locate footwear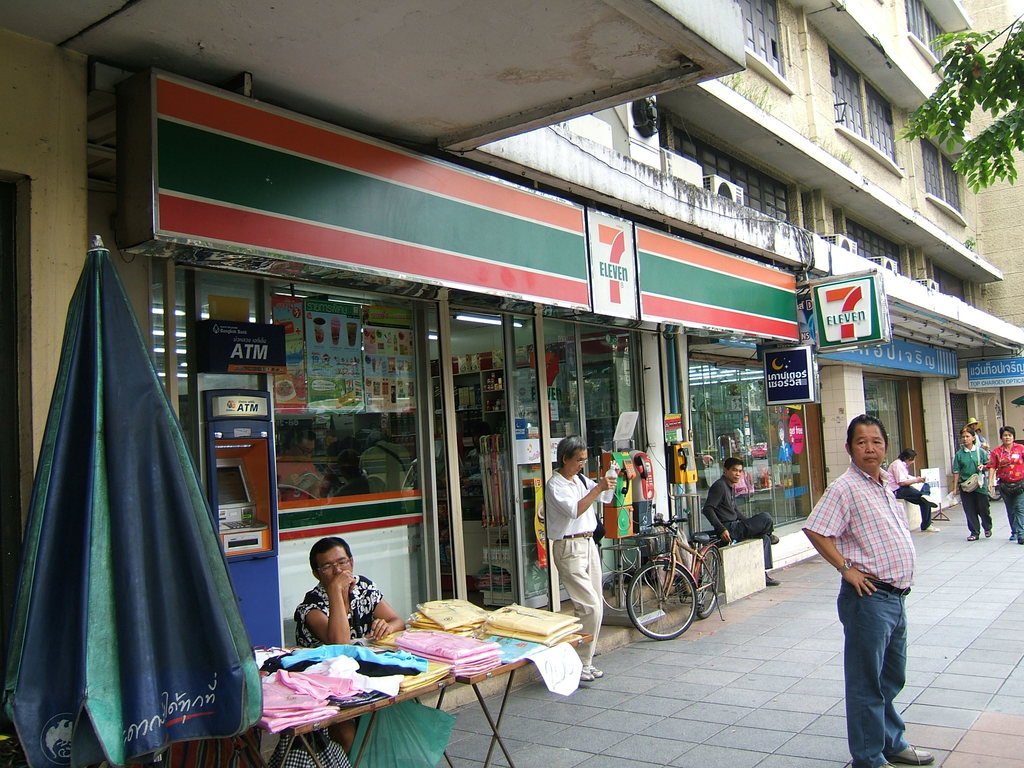
1016, 538, 1023, 548
